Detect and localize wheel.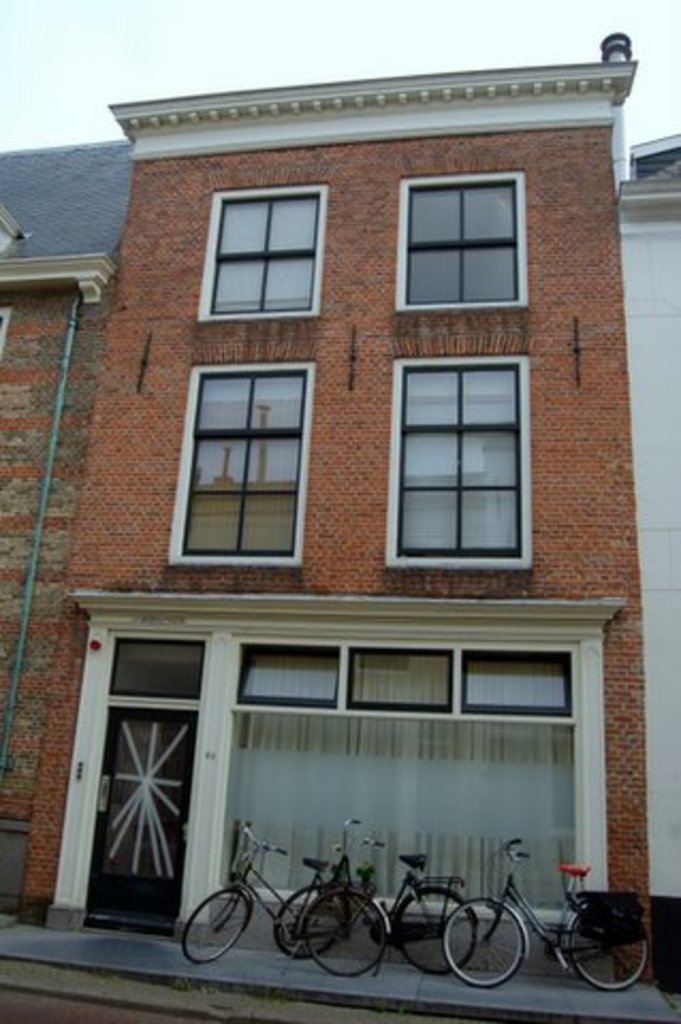
Localized at region(564, 896, 655, 996).
